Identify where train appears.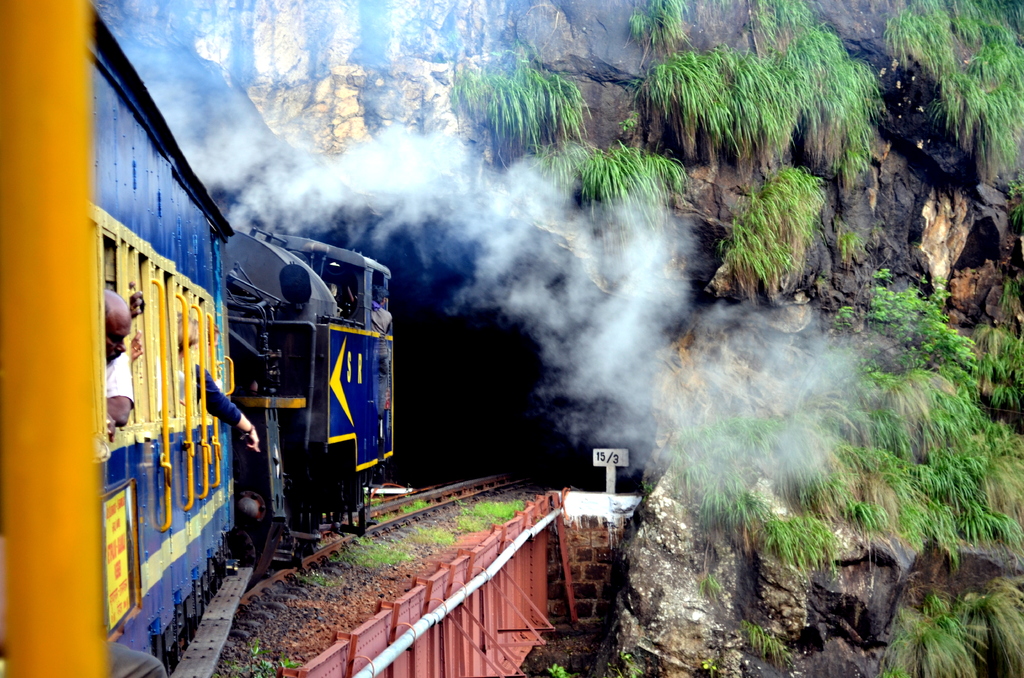
Appears at x1=0, y1=0, x2=395, y2=677.
